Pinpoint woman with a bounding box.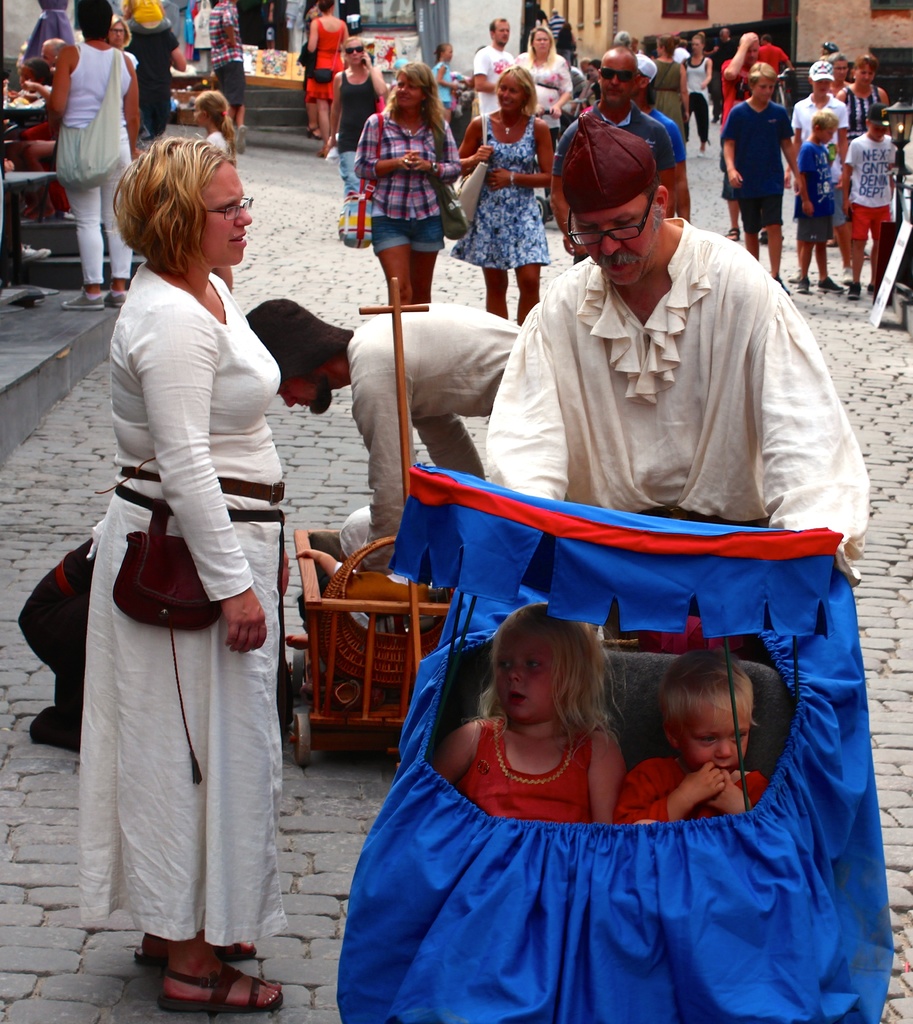
{"left": 425, "top": 39, "right": 460, "bottom": 118}.
